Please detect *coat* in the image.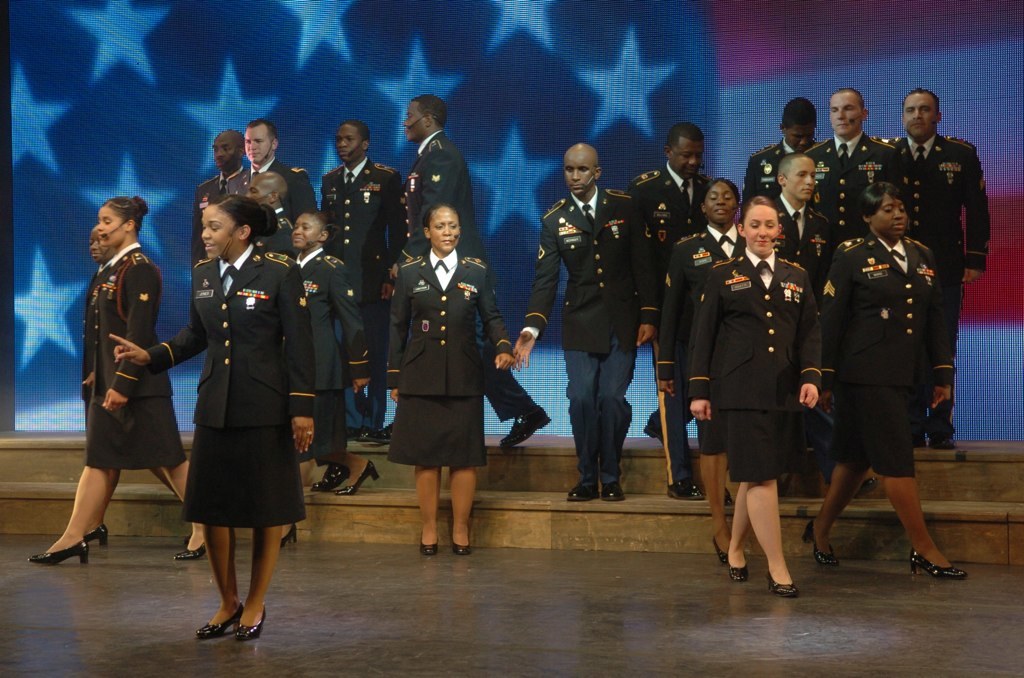
(left=235, top=170, right=313, bottom=251).
